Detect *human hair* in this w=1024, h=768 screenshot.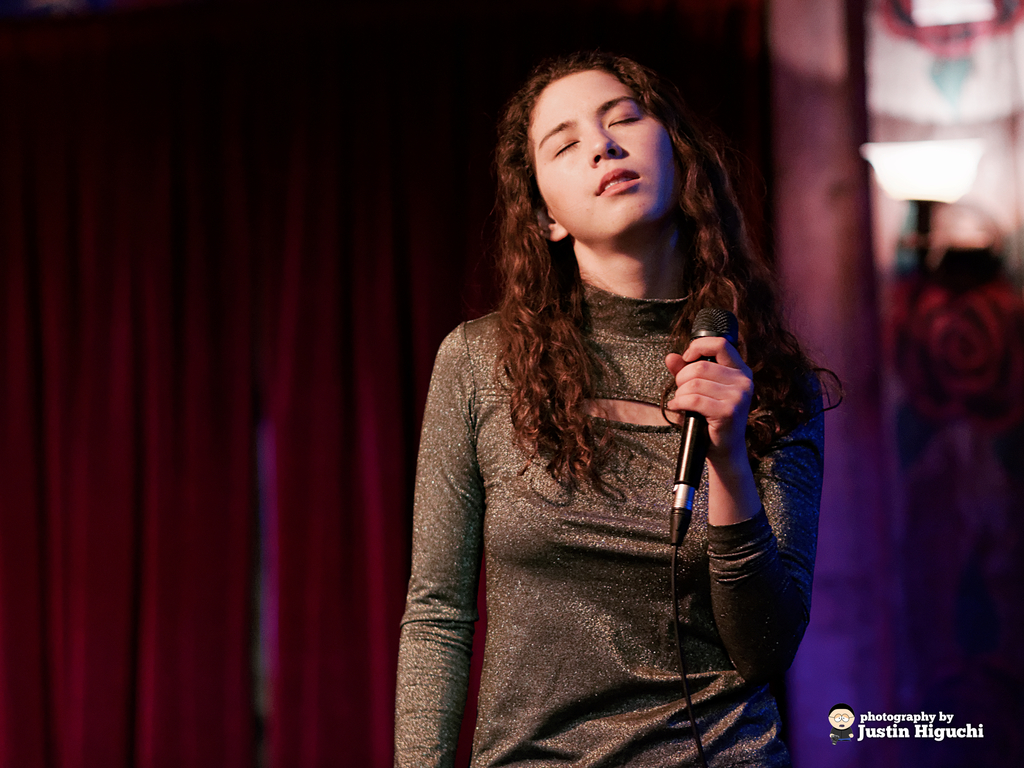
Detection: <box>498,93,756,493</box>.
